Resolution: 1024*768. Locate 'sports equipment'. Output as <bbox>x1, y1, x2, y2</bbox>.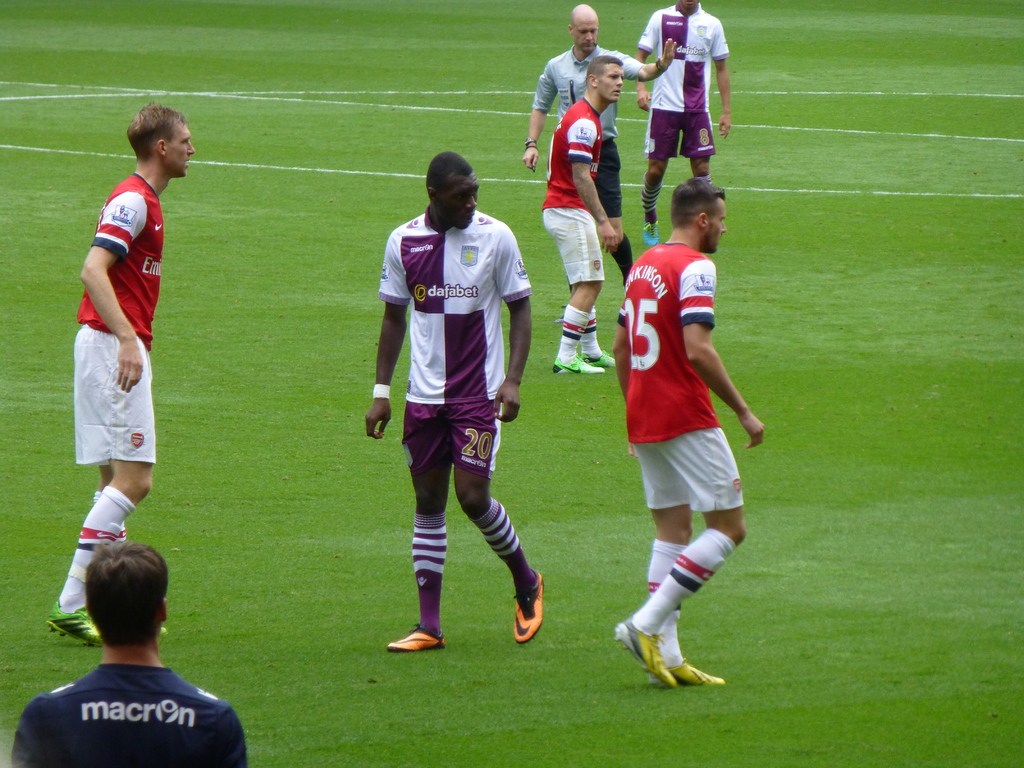
<bbox>403, 609, 449, 657</bbox>.
